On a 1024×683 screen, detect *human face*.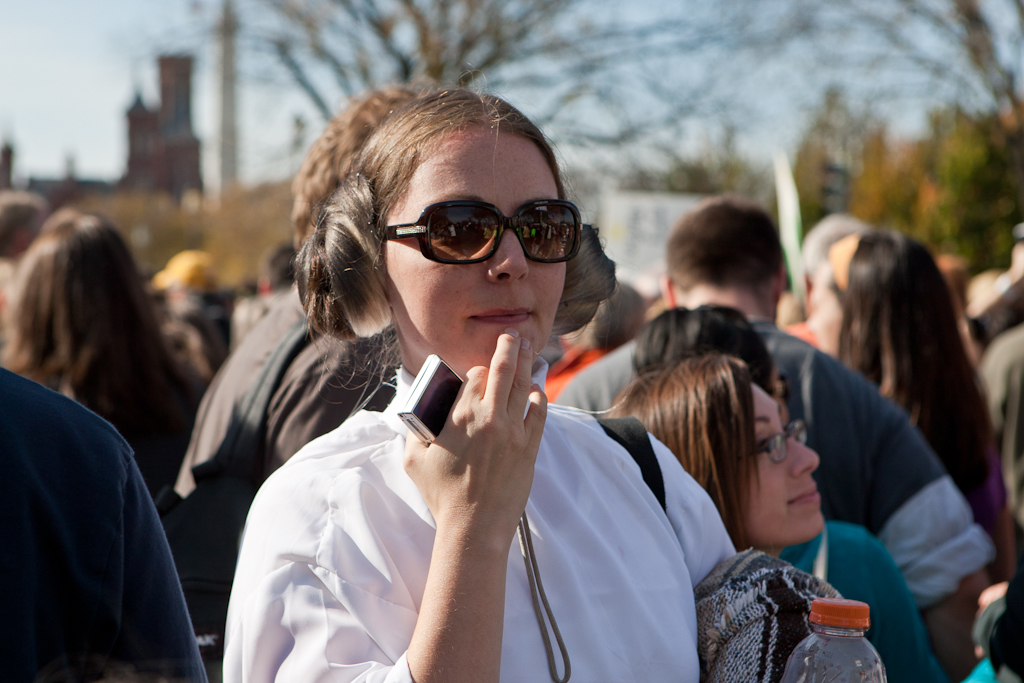
Rect(745, 385, 827, 544).
